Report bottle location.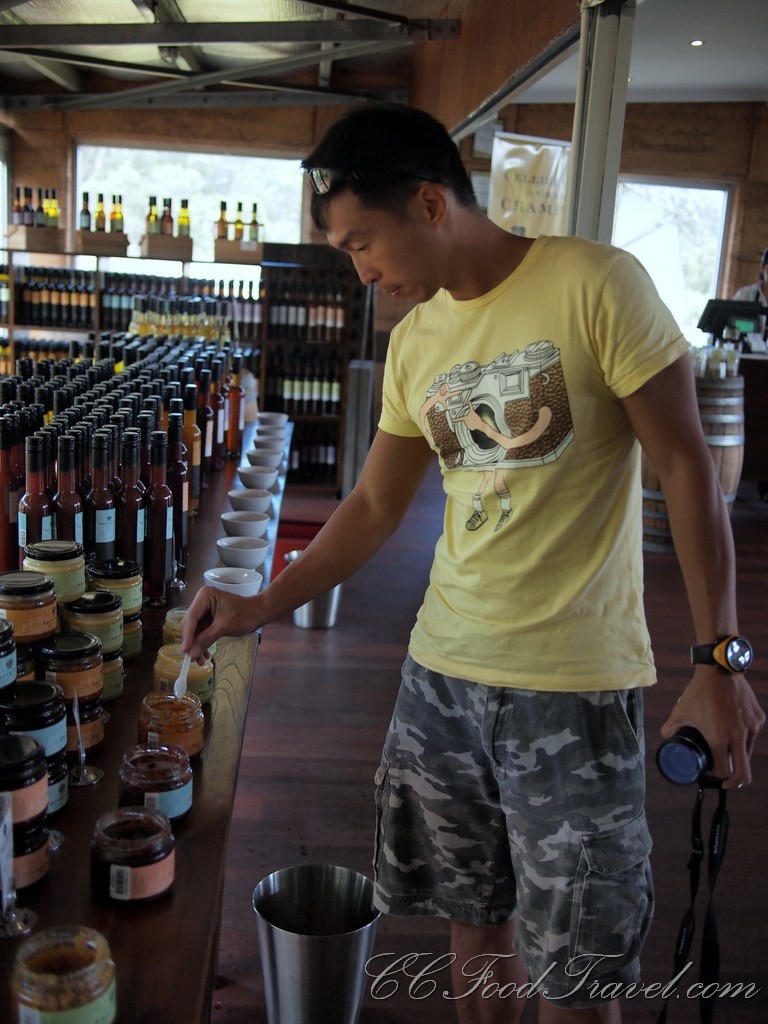
Report: (23, 185, 36, 208).
